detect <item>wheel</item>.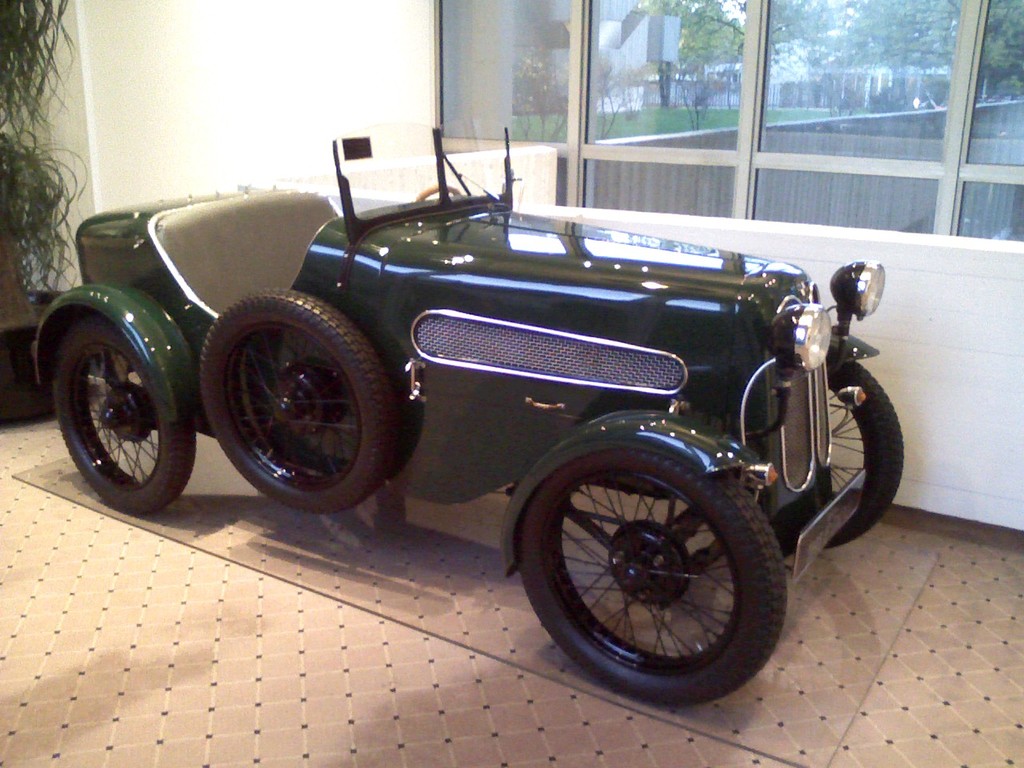
Detected at (left=195, top=290, right=398, bottom=514).
